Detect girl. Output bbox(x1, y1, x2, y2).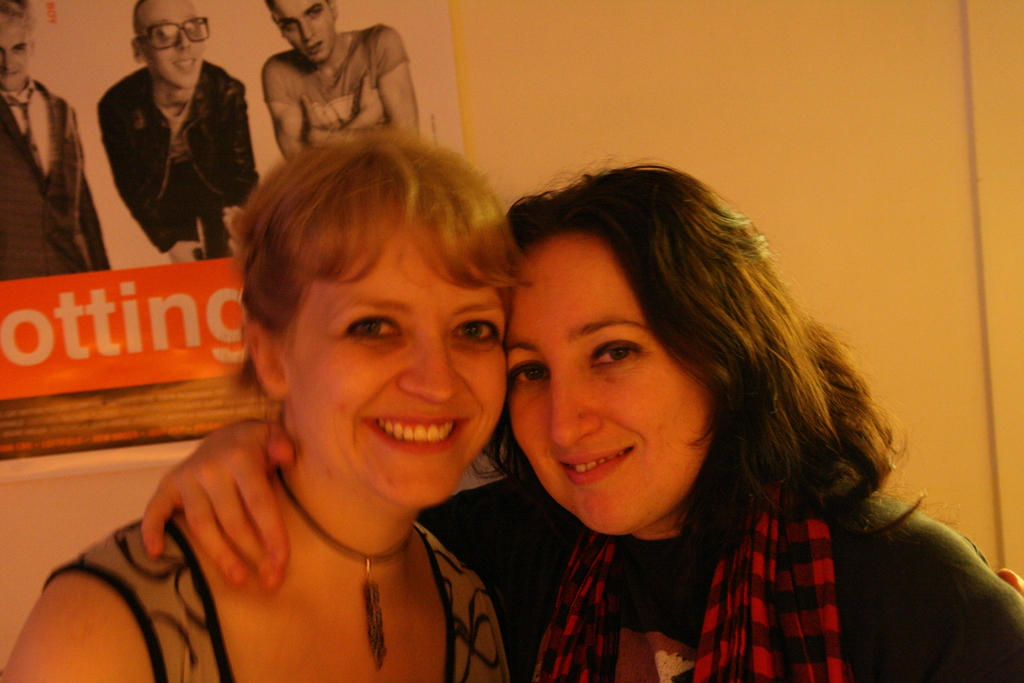
bbox(0, 133, 510, 682).
